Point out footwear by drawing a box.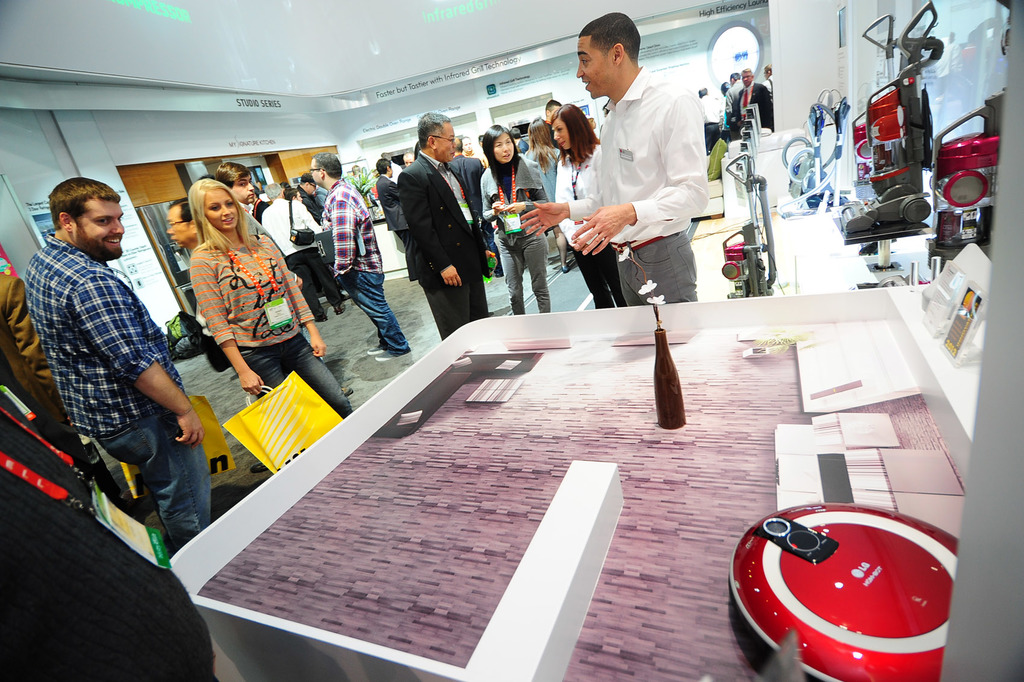
pyautogui.locateOnScreen(247, 457, 271, 476).
